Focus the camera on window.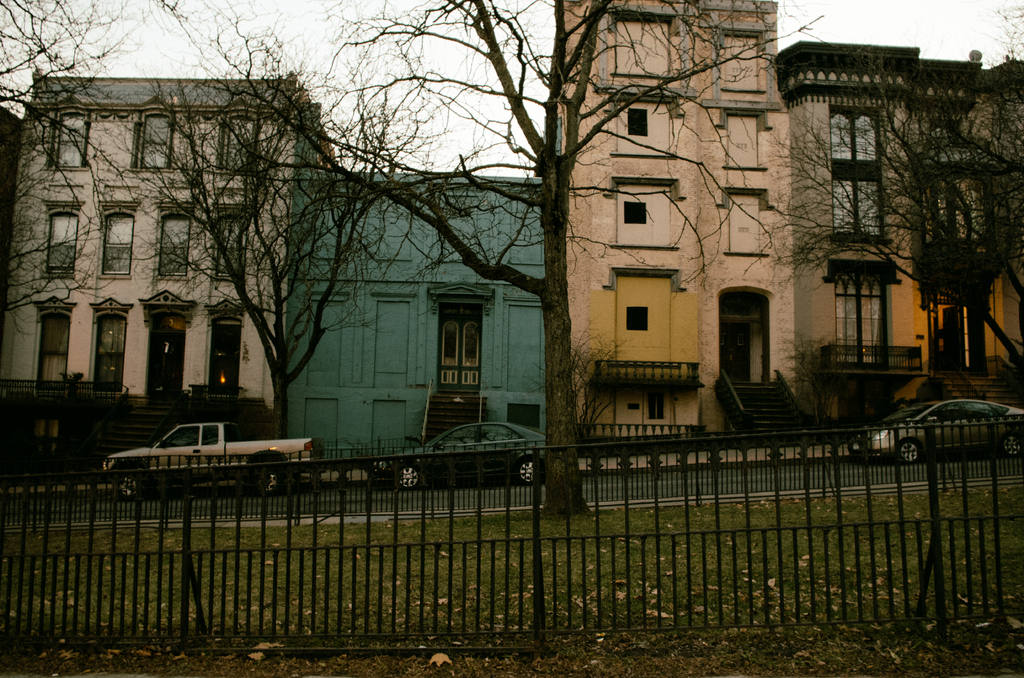
Focus region: bbox=[915, 168, 988, 246].
